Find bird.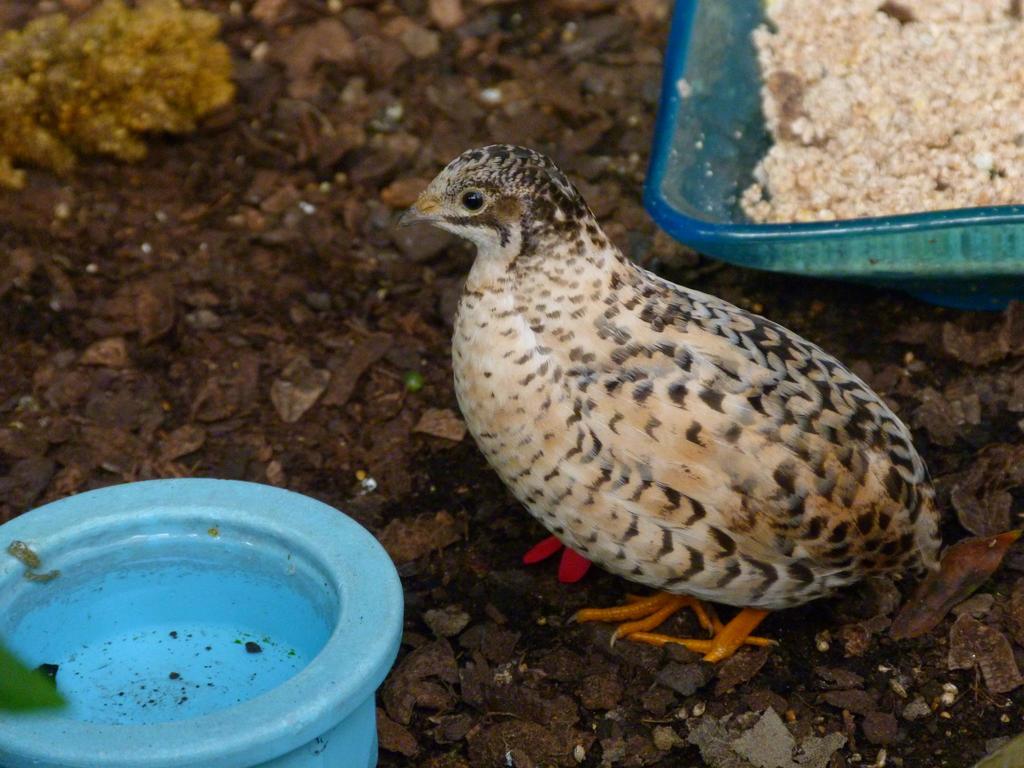
Rect(406, 154, 961, 690).
